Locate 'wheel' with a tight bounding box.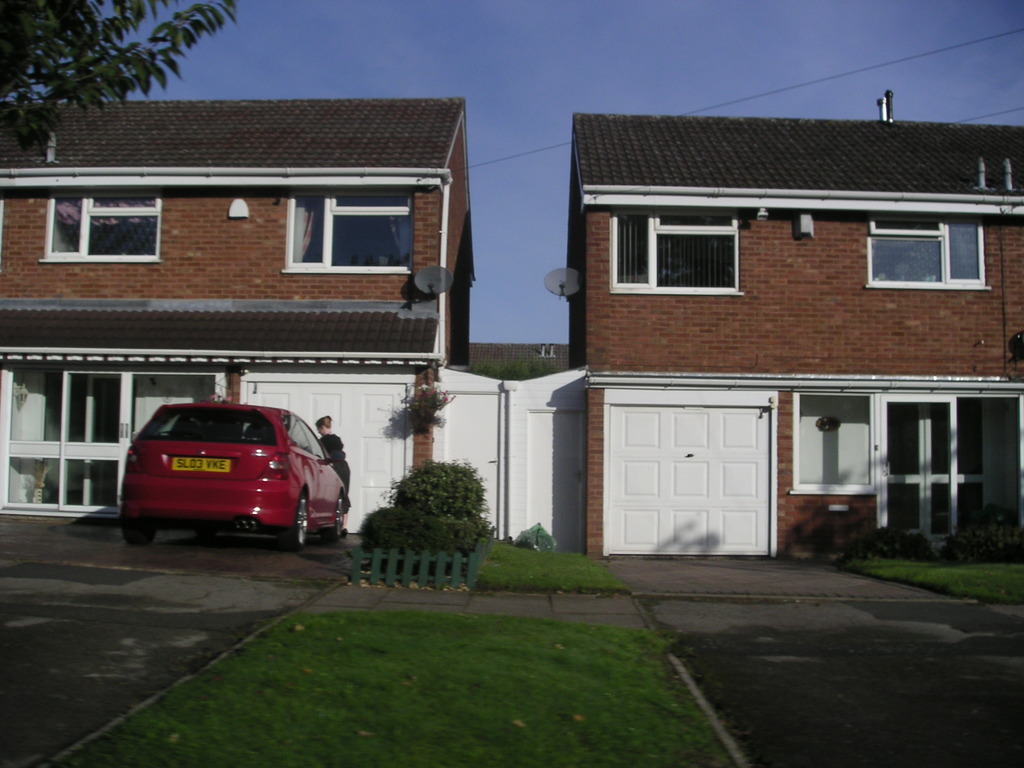
[left=323, top=496, right=345, bottom=543].
